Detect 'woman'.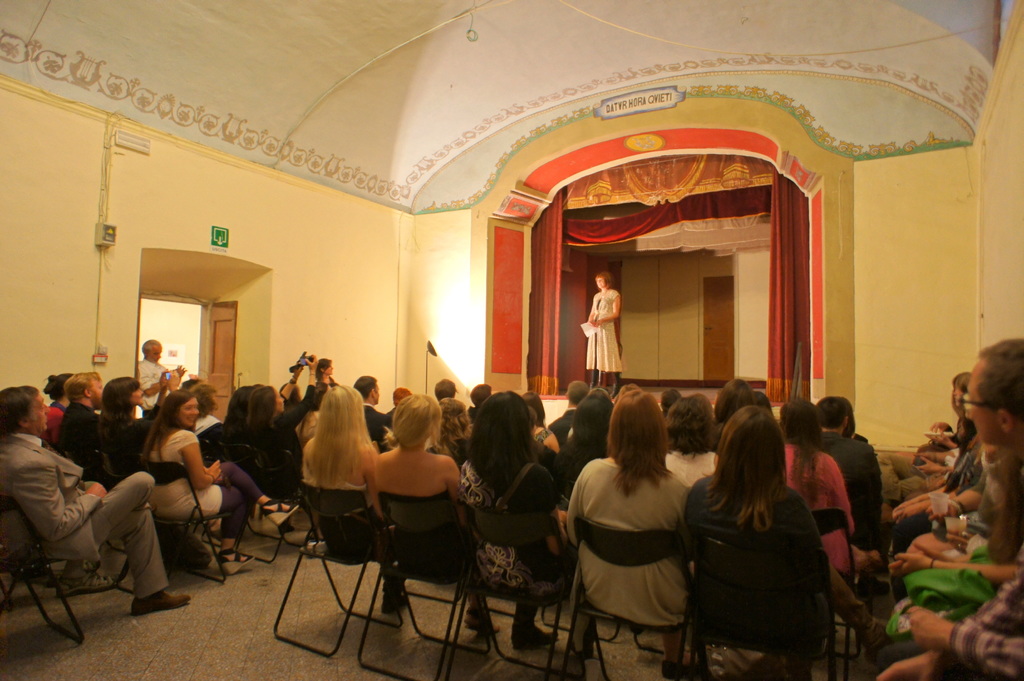
Detected at 312:355:338:383.
